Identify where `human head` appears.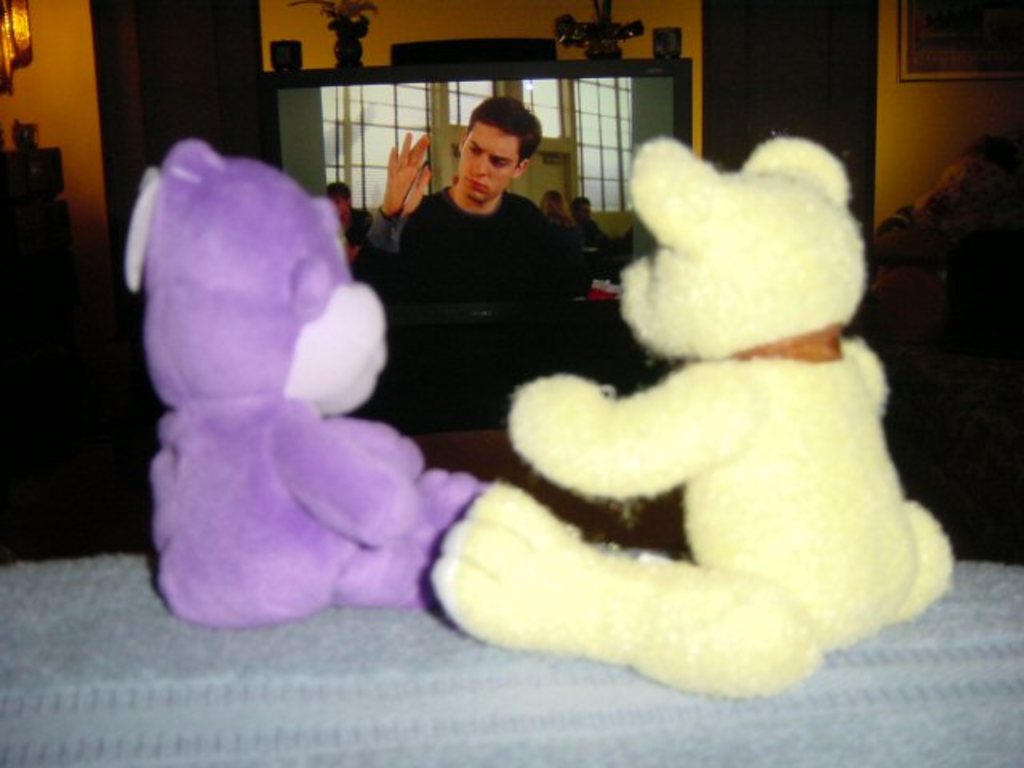
Appears at crop(326, 178, 352, 218).
